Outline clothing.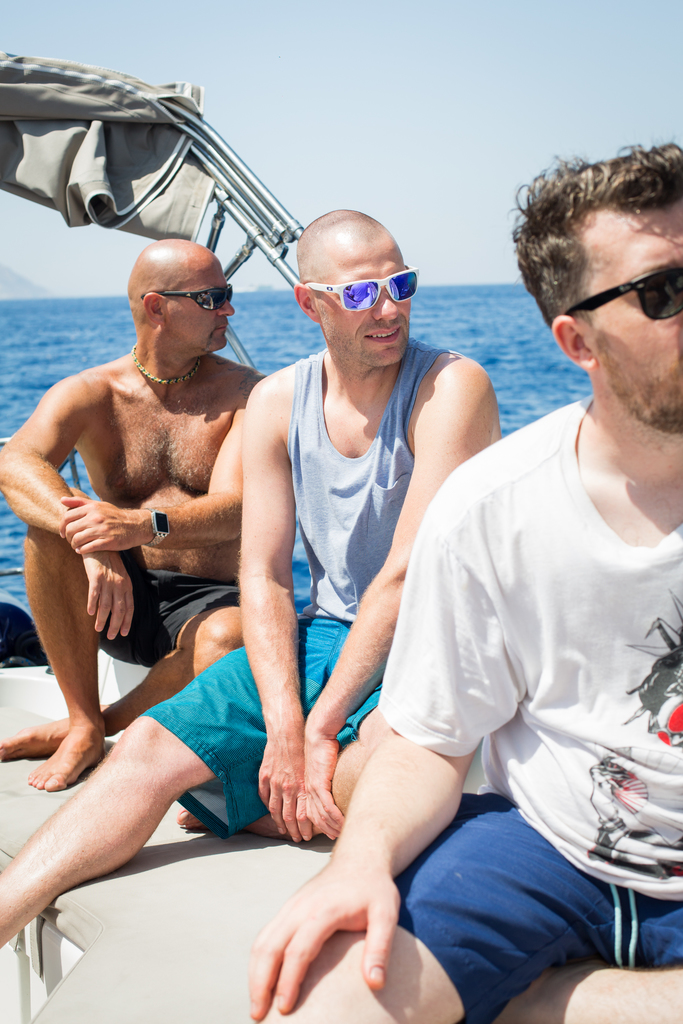
Outline: left=380, top=330, right=673, bottom=952.
